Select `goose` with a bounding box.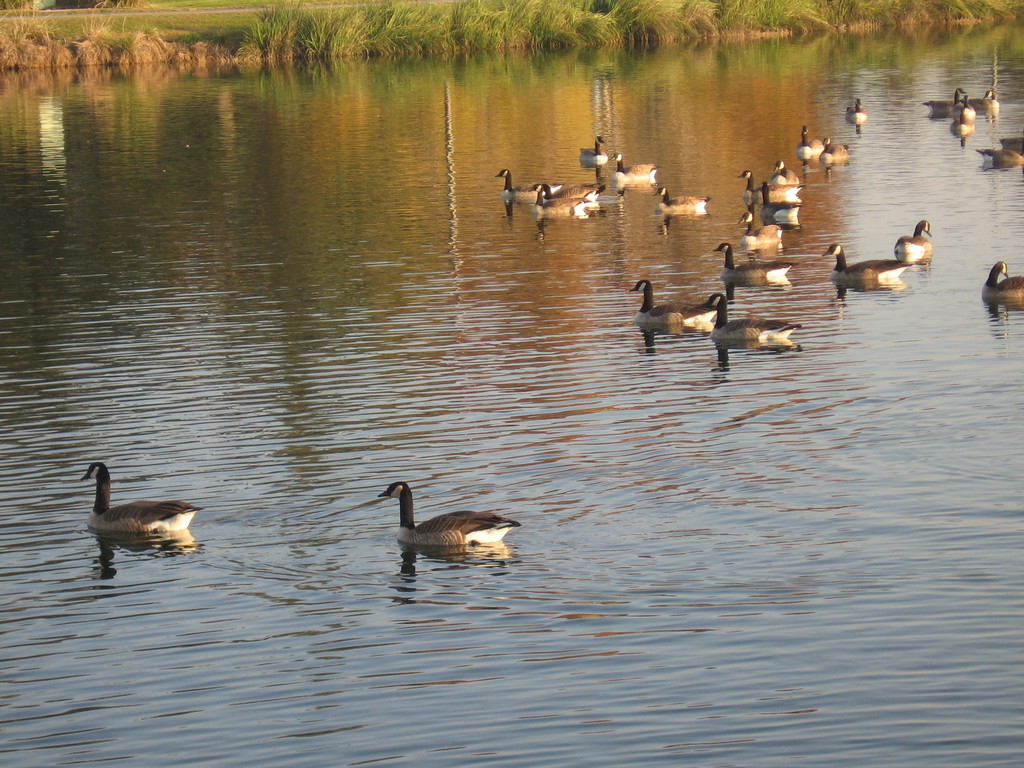
Rect(922, 87, 964, 119).
